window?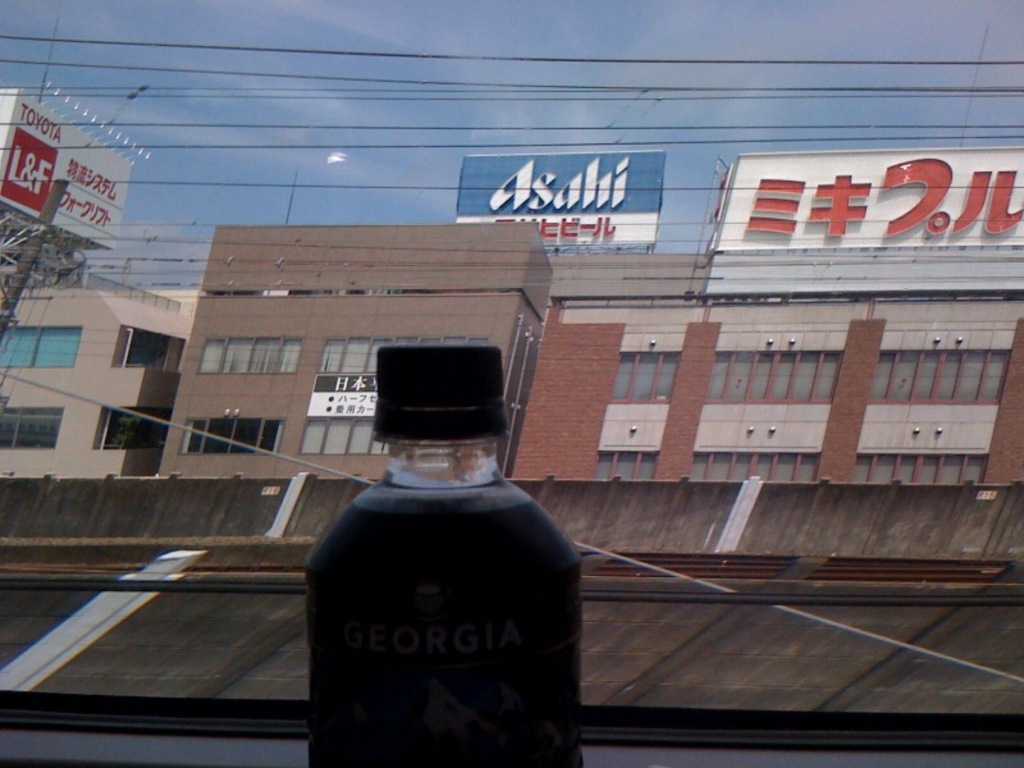
crop(197, 325, 303, 376)
